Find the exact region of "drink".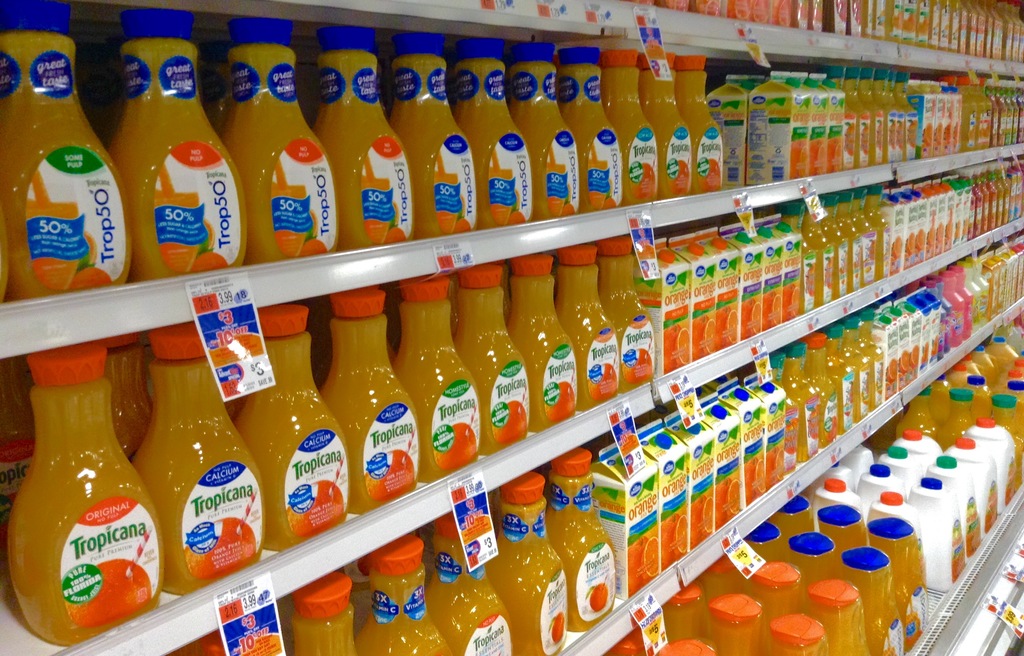
Exact region: (left=747, top=71, right=812, bottom=176).
